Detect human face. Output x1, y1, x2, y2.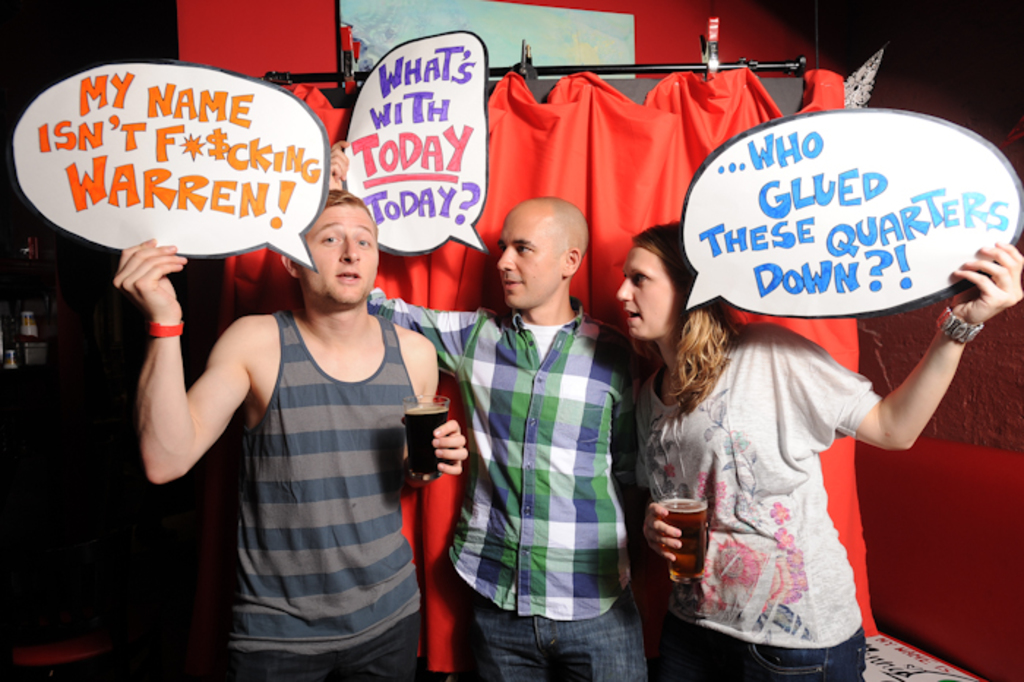
489, 211, 563, 307.
